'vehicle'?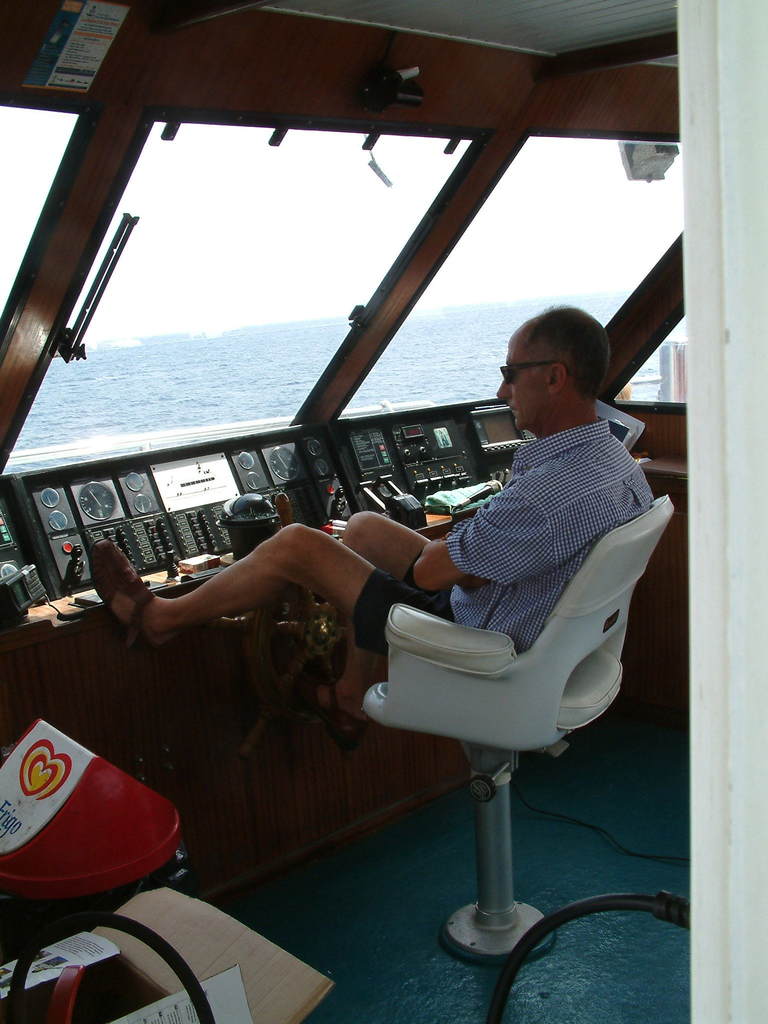
[left=0, top=0, right=767, bottom=1023]
